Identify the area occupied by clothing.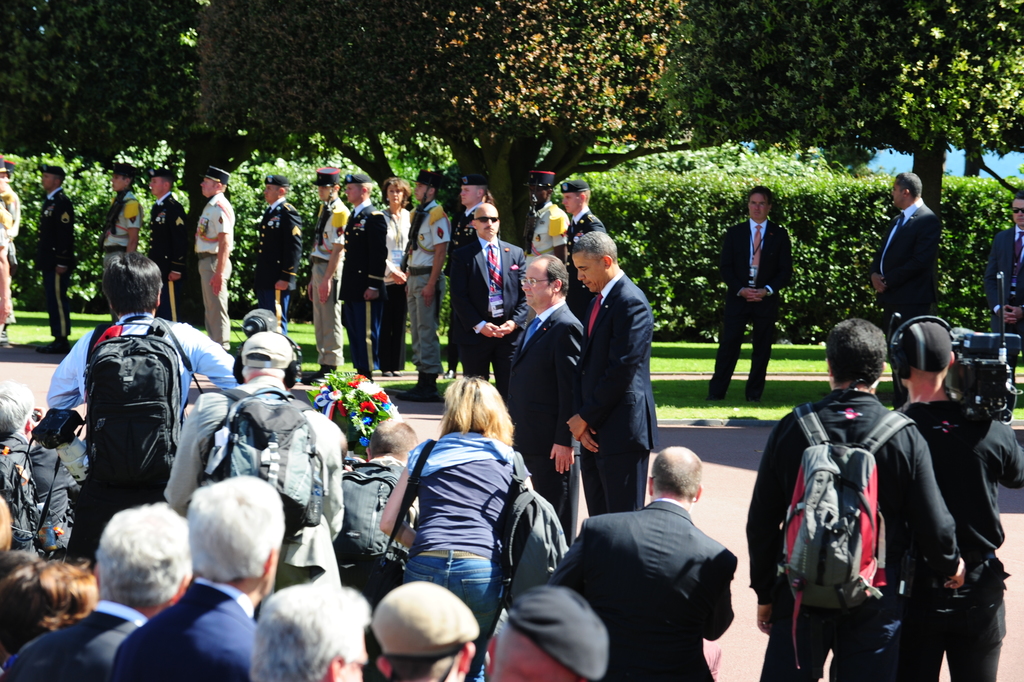
Area: {"left": 502, "top": 297, "right": 585, "bottom": 544}.
